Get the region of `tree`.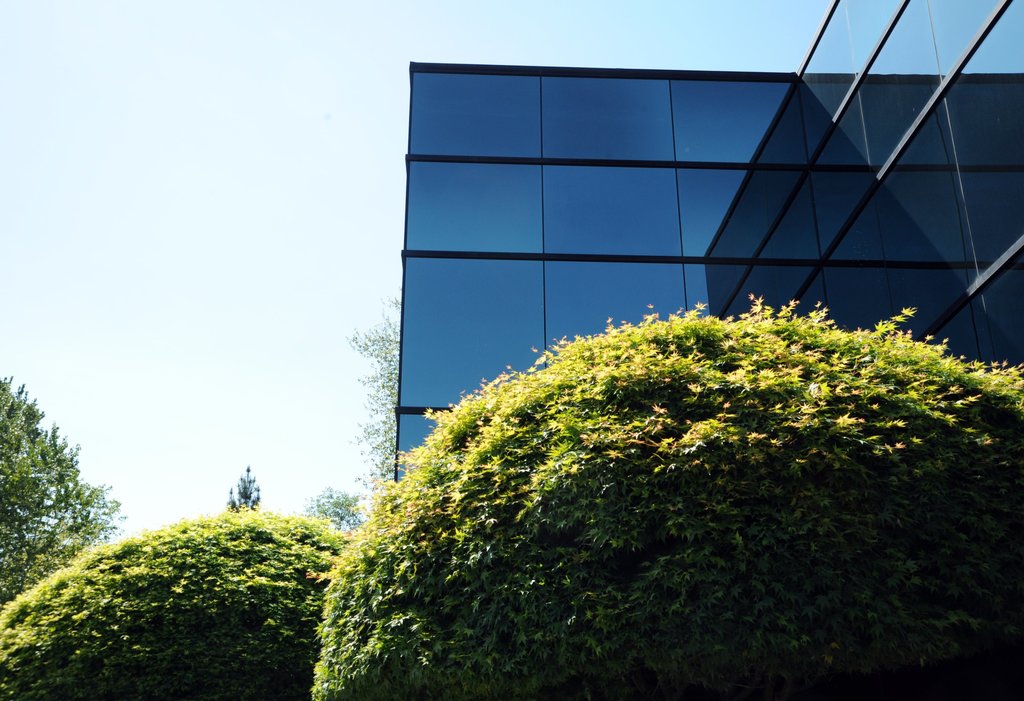
Rect(0, 370, 124, 608).
